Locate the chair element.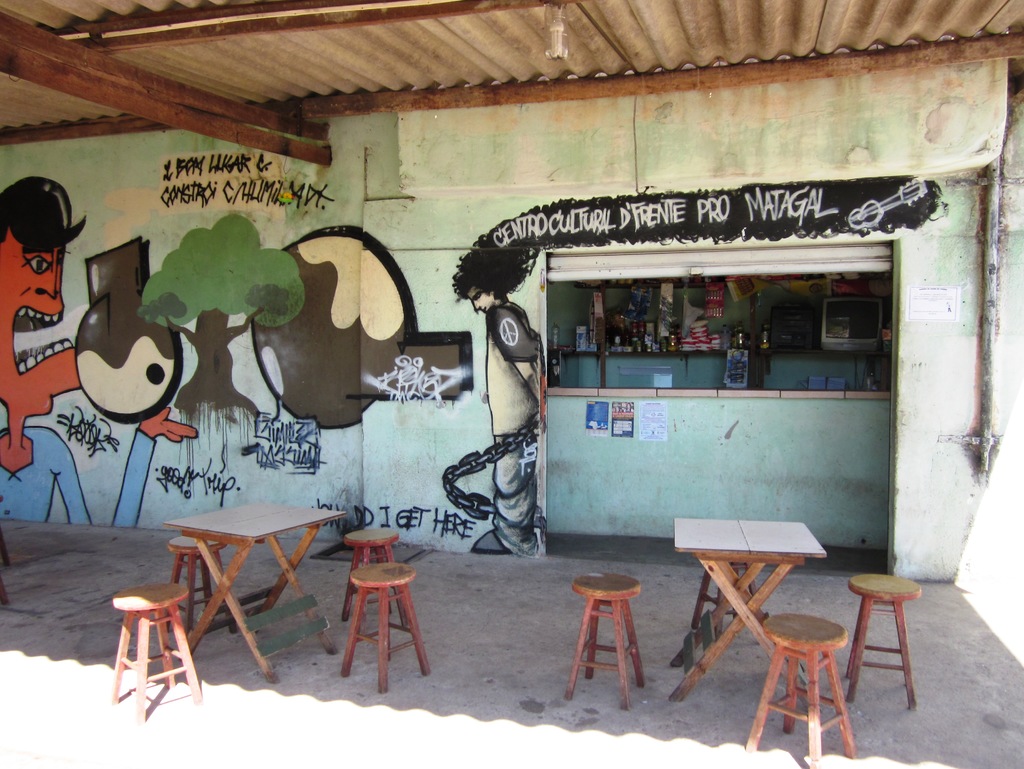
Element bbox: select_region(102, 583, 202, 723).
